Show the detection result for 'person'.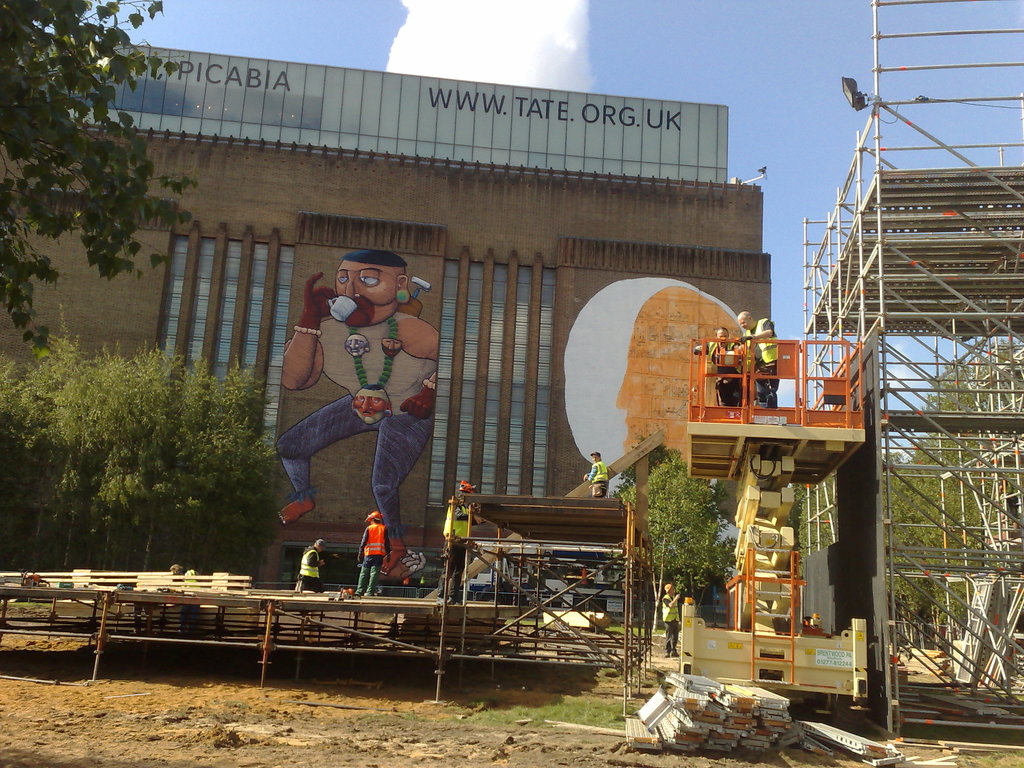
BBox(438, 482, 481, 605).
